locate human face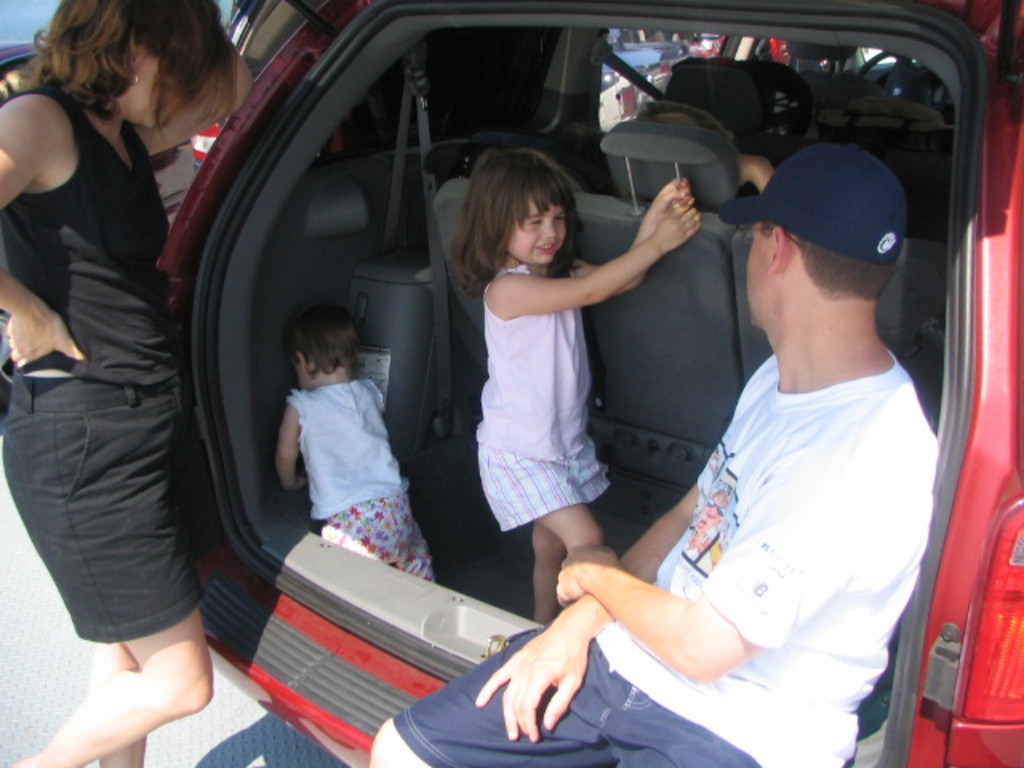
bbox=[510, 198, 573, 274]
